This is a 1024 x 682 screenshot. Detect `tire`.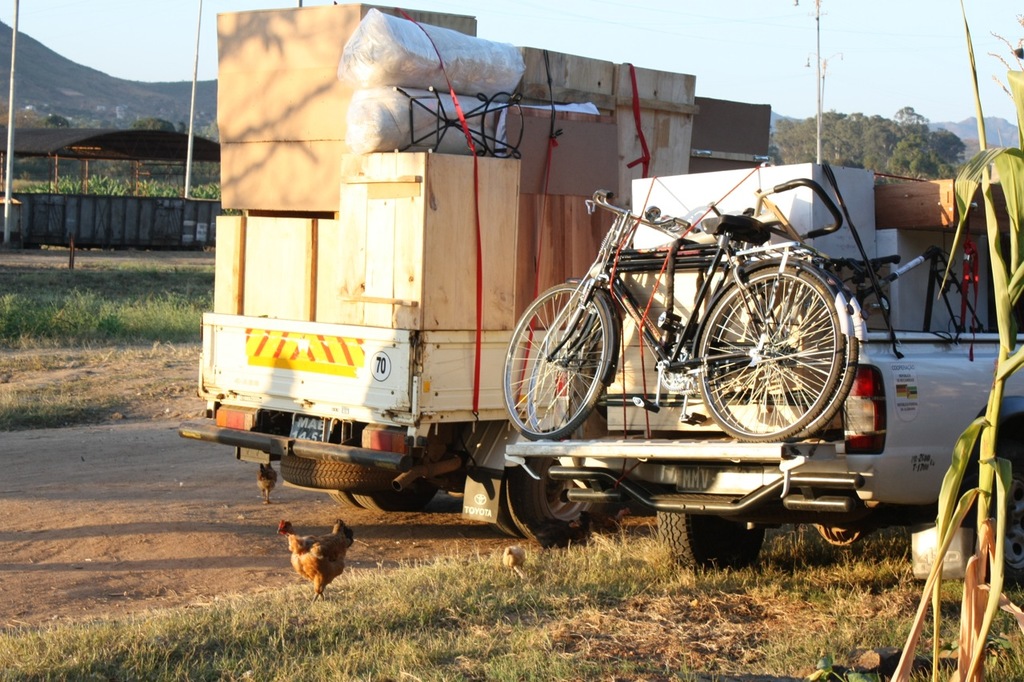
(x1=660, y1=493, x2=763, y2=569).
